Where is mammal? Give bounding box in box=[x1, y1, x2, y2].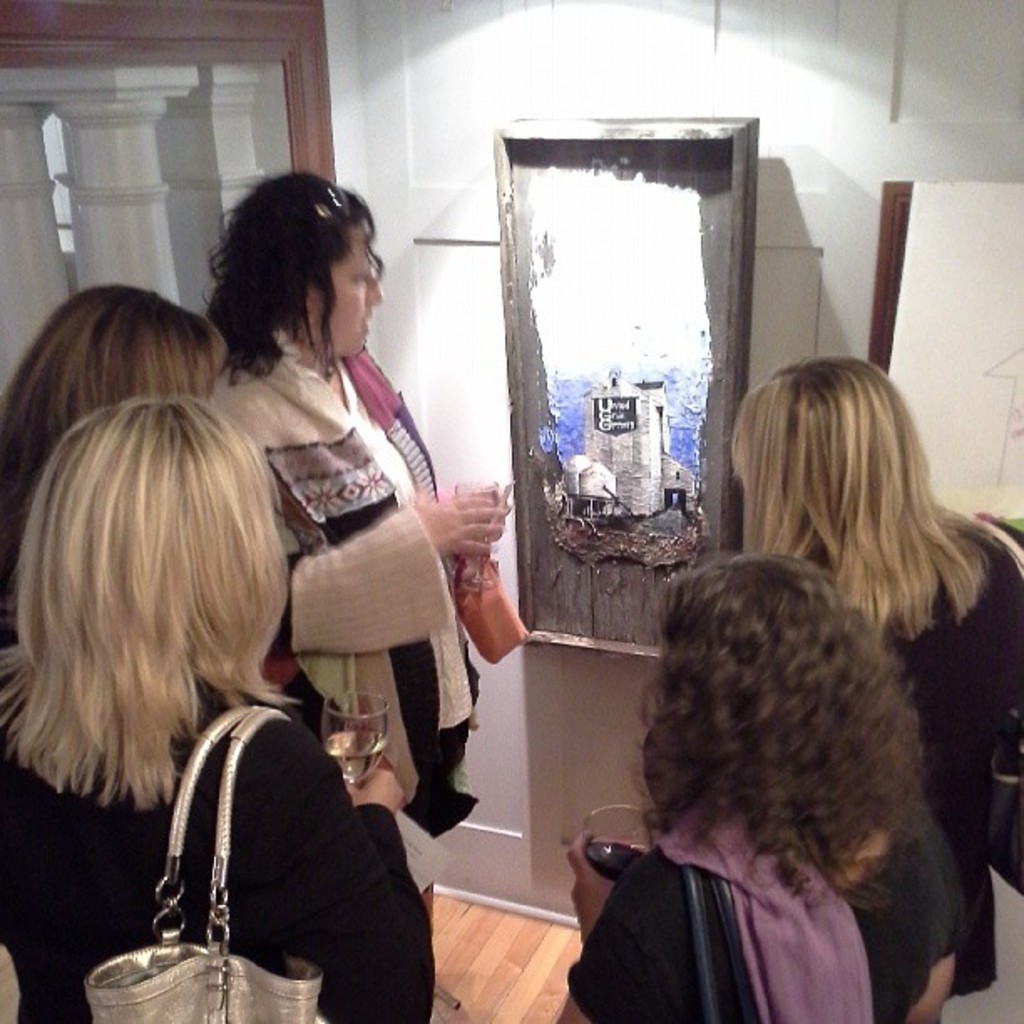
box=[735, 360, 1011, 1019].
